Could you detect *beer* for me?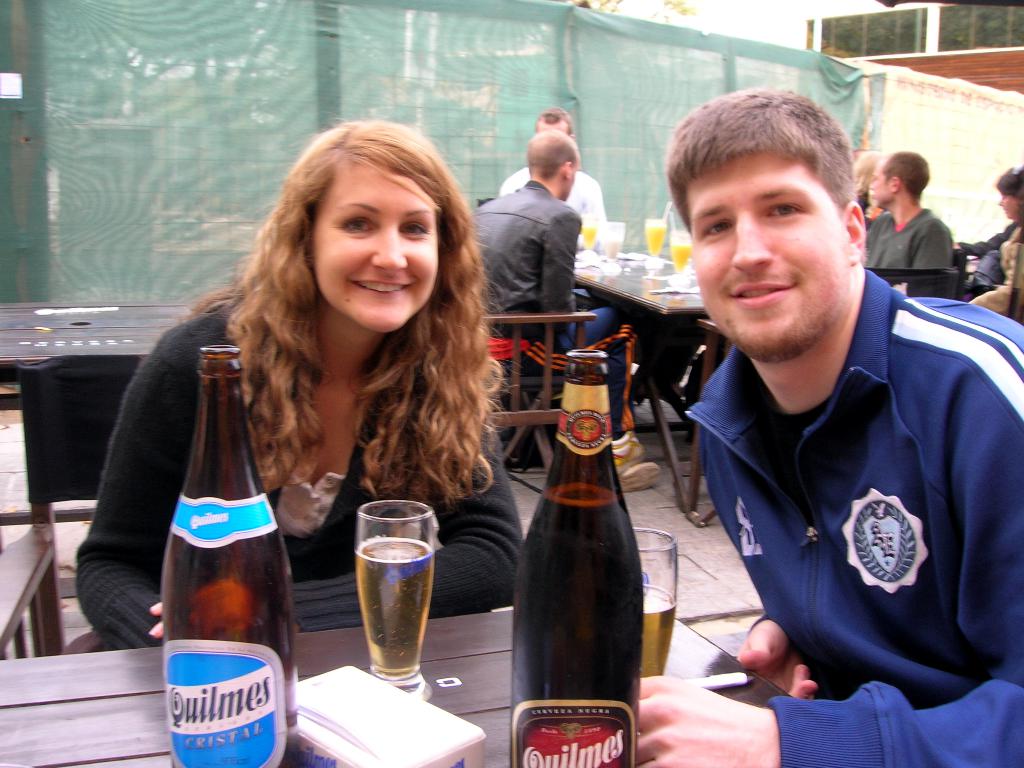
Detection result: <bbox>641, 582, 676, 676</bbox>.
